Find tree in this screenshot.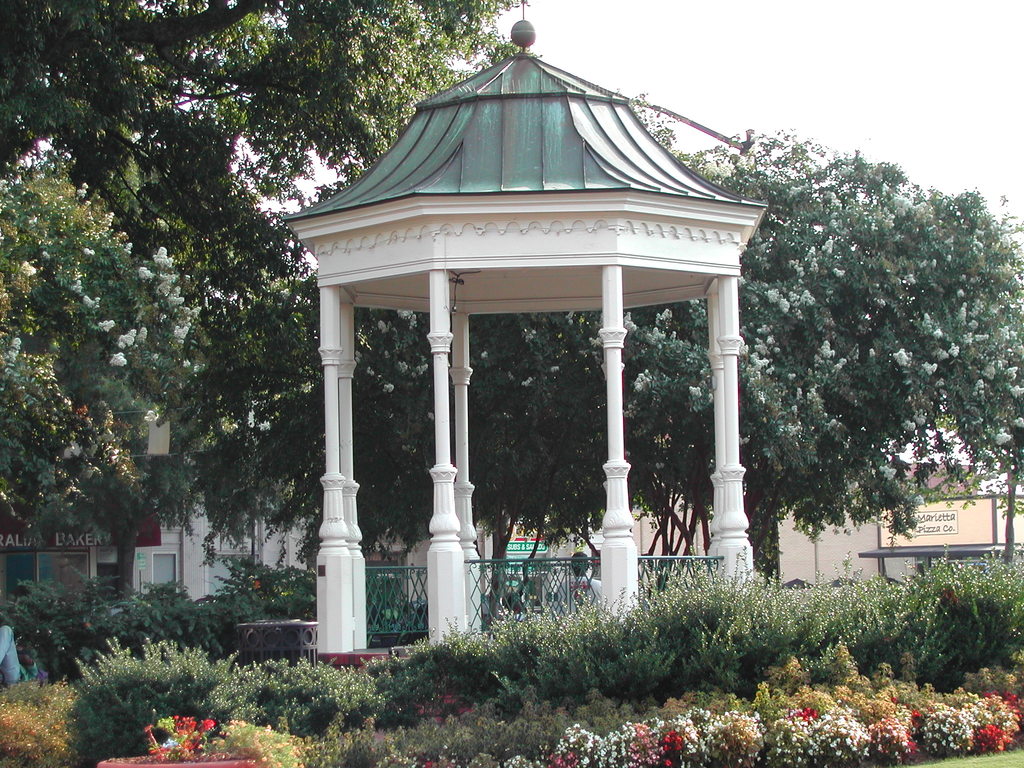
The bounding box for tree is l=0, t=330, r=143, b=556.
